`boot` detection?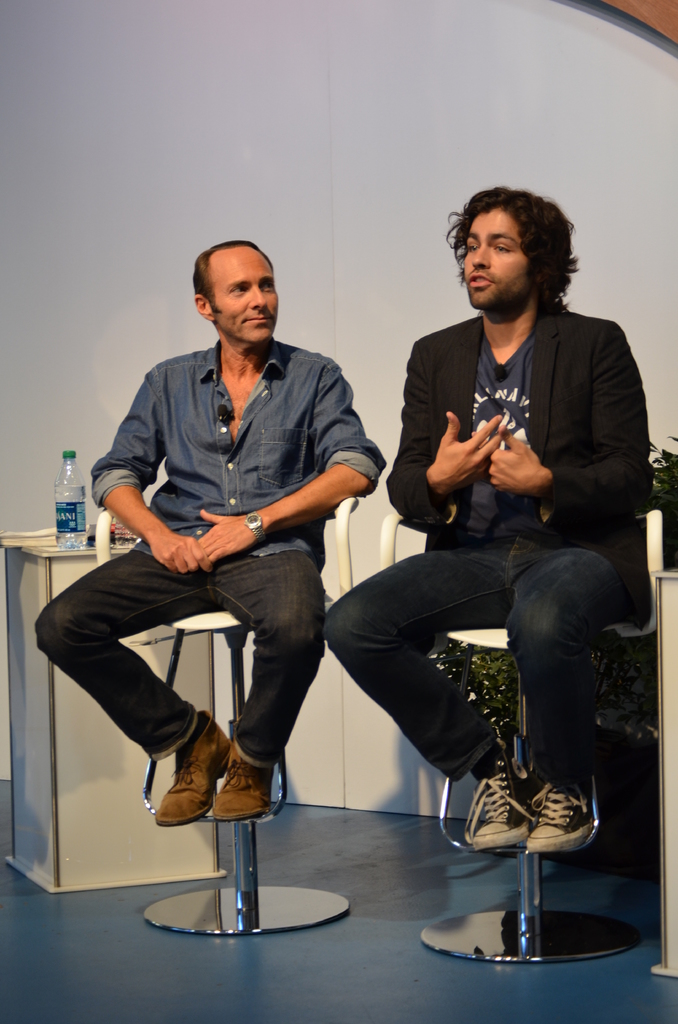
[206, 728, 278, 821]
